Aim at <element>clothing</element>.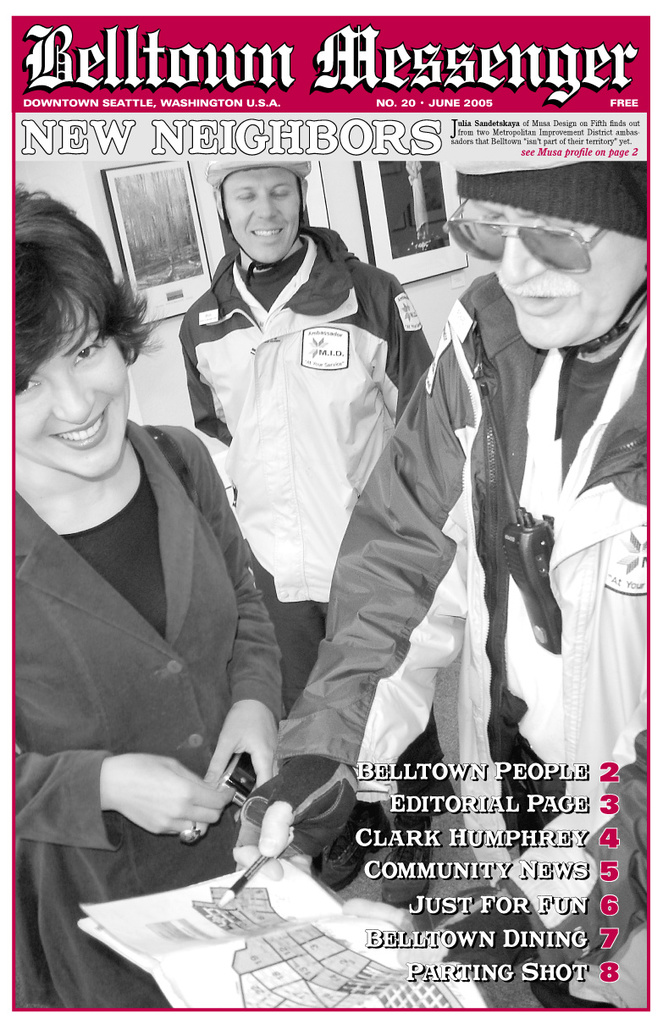
Aimed at box(0, 421, 300, 1002).
